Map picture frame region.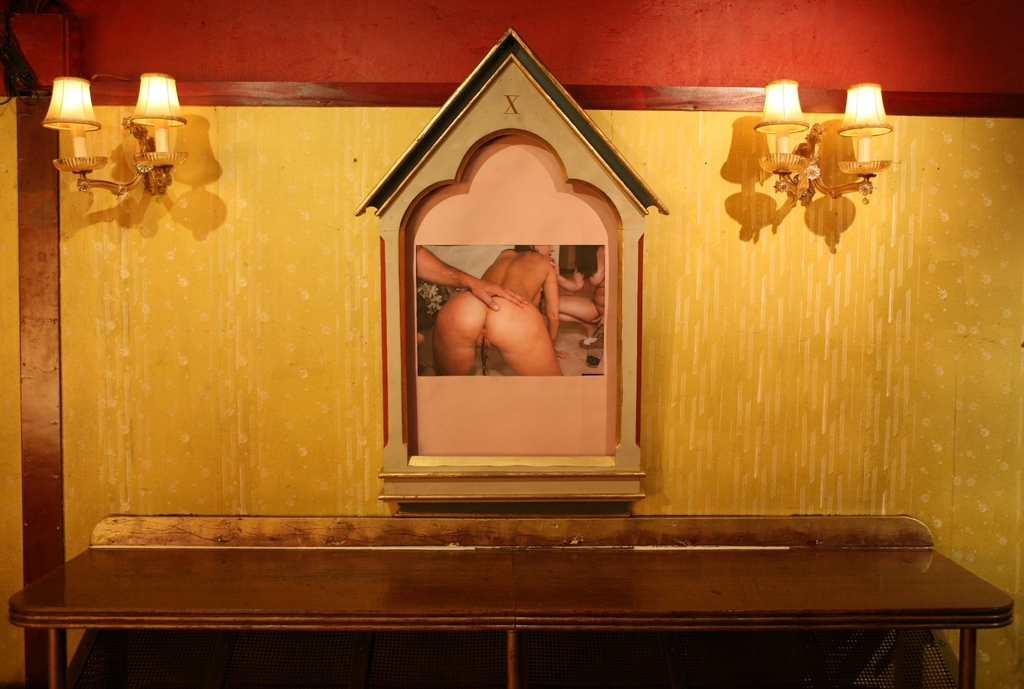
Mapped to <region>351, 26, 673, 502</region>.
